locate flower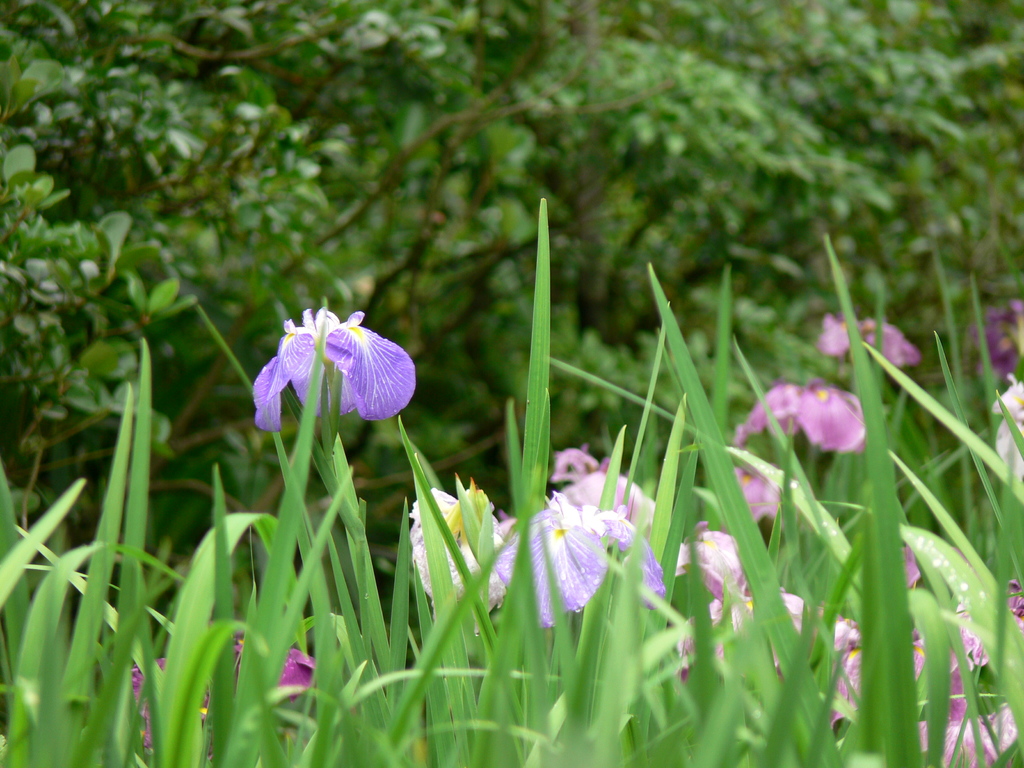
[left=124, top=632, right=318, bottom=749]
